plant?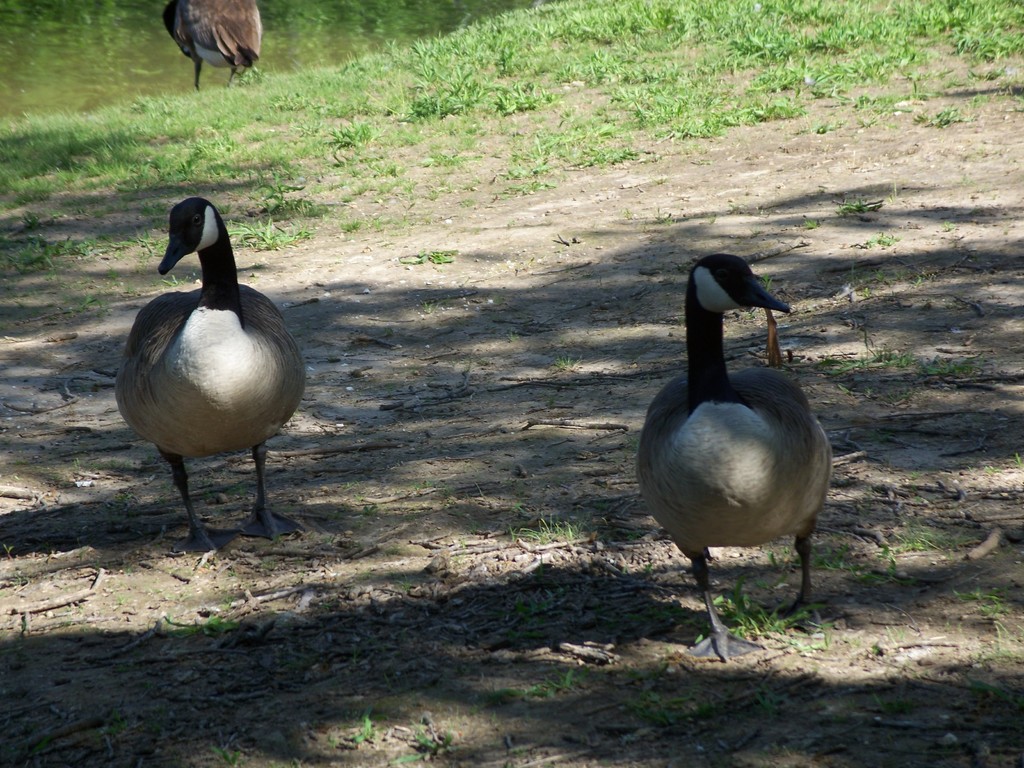
BBox(806, 544, 847, 572)
